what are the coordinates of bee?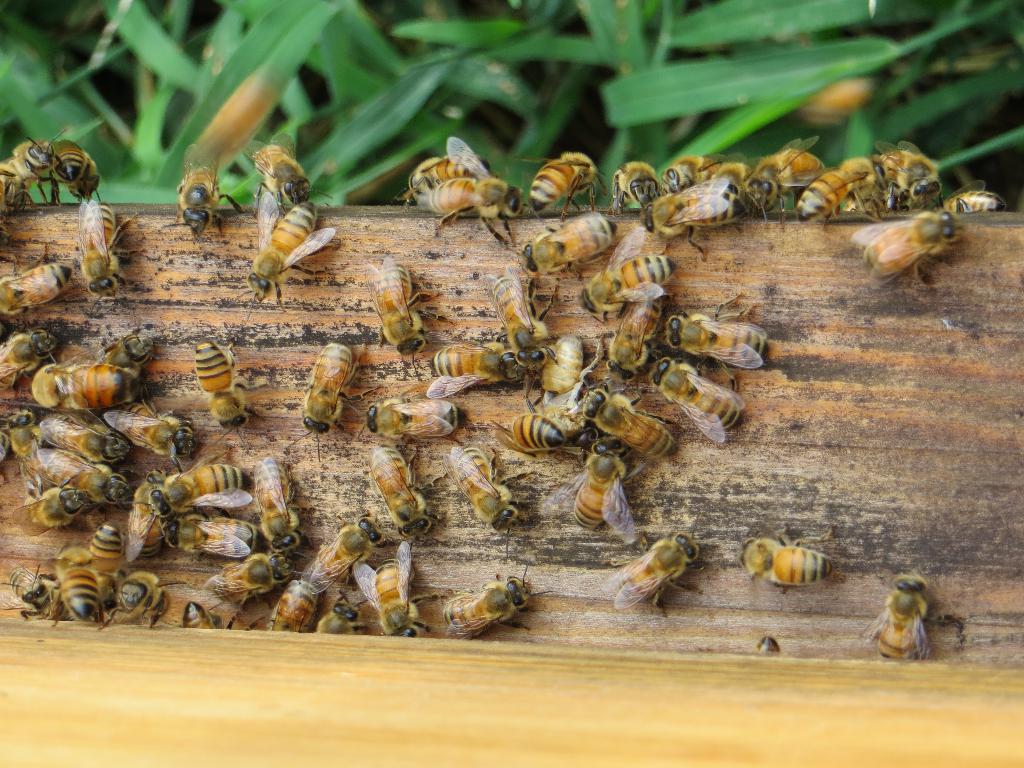
Rect(352, 535, 437, 639).
